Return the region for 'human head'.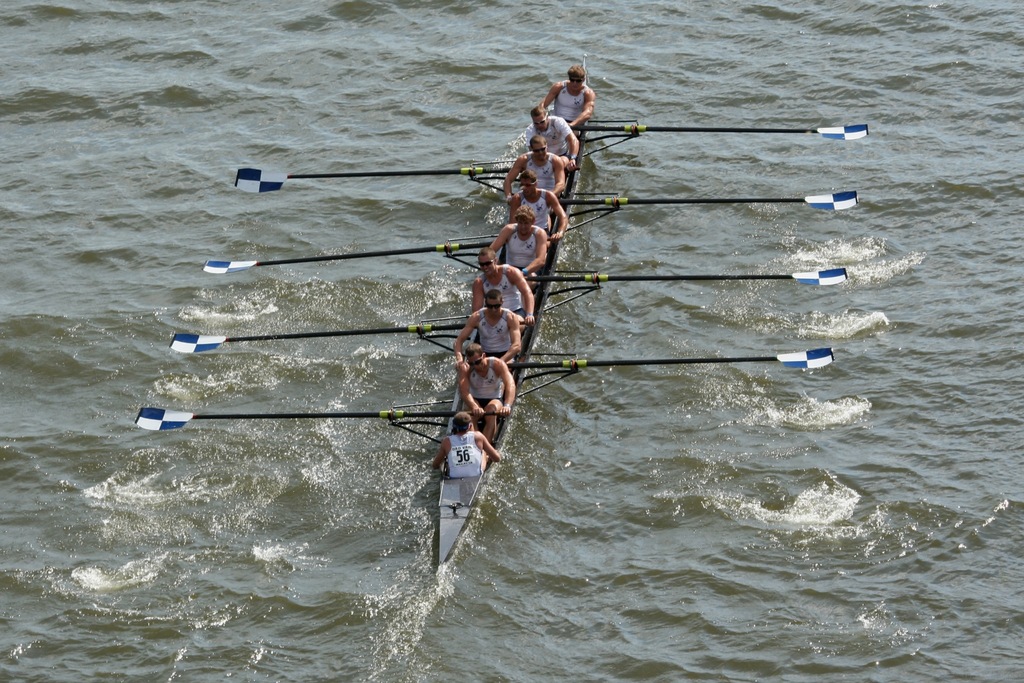
<bbox>529, 135, 545, 165</bbox>.
